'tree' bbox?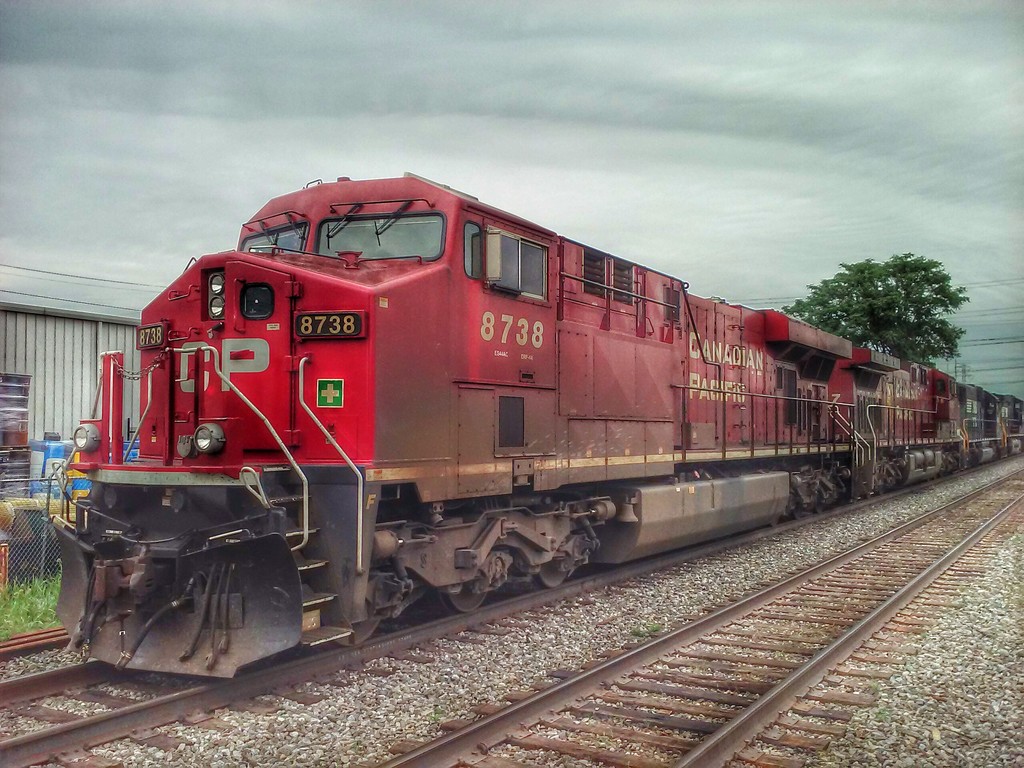
box=[810, 236, 968, 367]
